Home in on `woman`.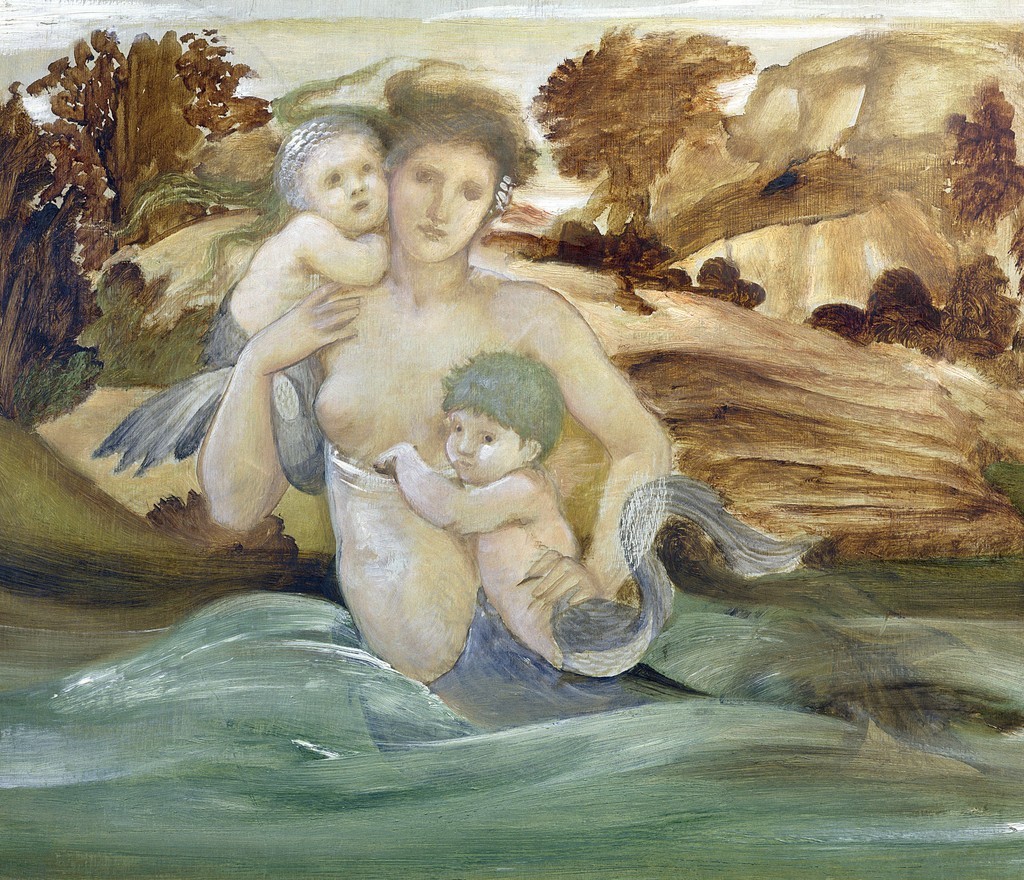
Homed in at bbox=(195, 106, 796, 734).
